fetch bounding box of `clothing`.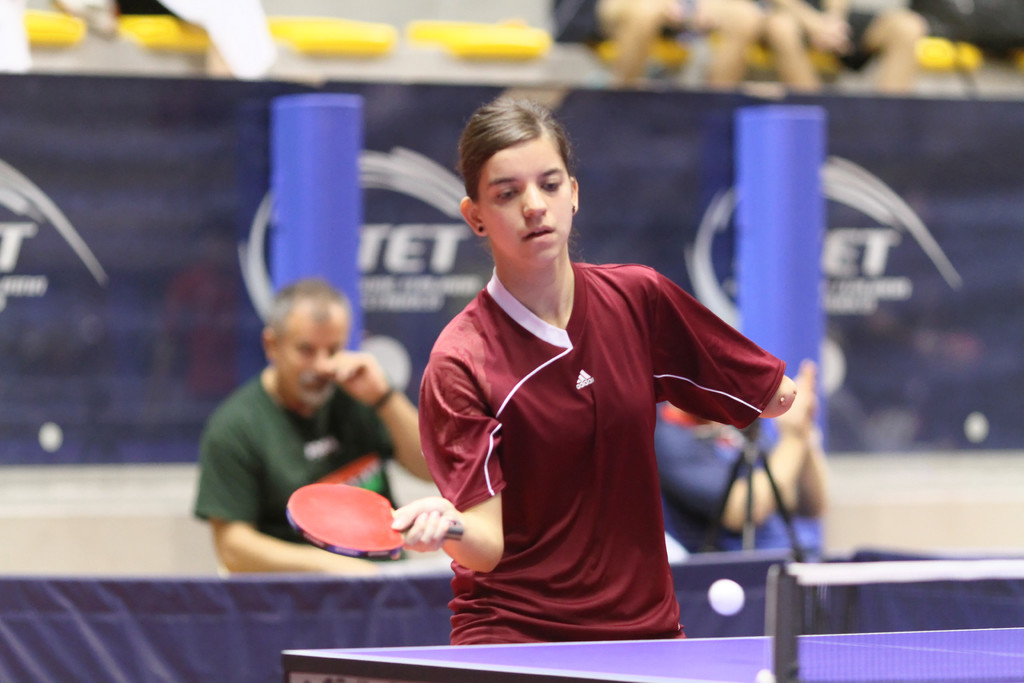
Bbox: select_region(193, 374, 411, 562).
